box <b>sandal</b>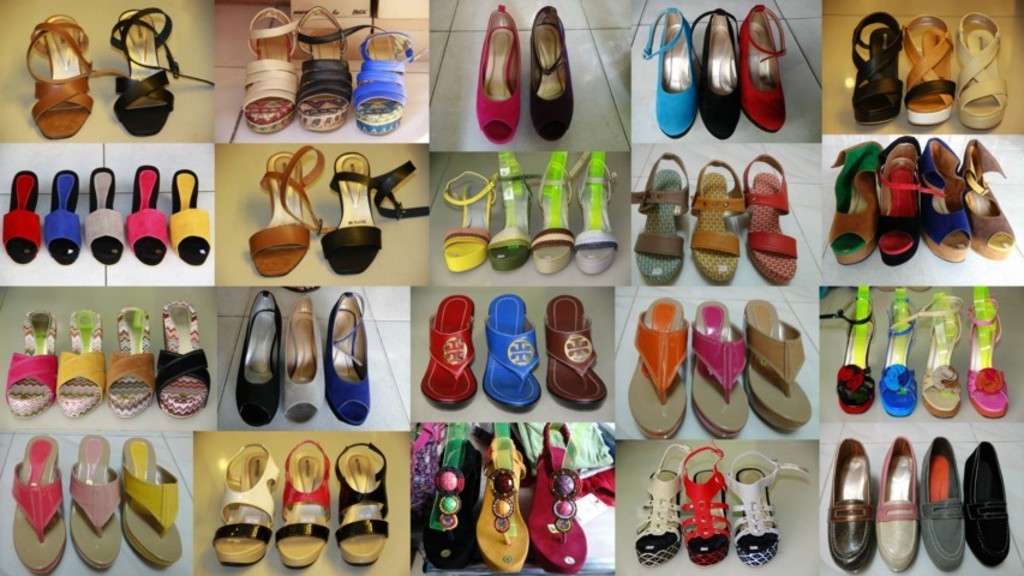
locate(104, 304, 154, 418)
